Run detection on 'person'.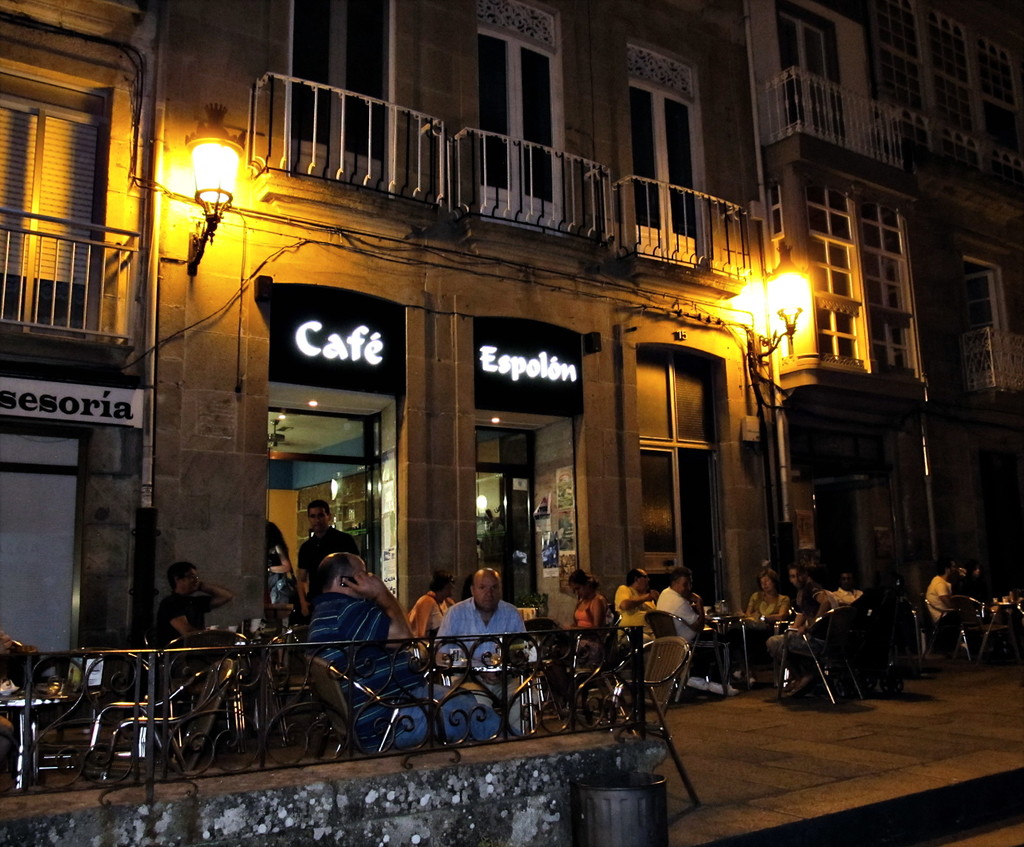
Result: left=406, top=570, right=454, bottom=651.
